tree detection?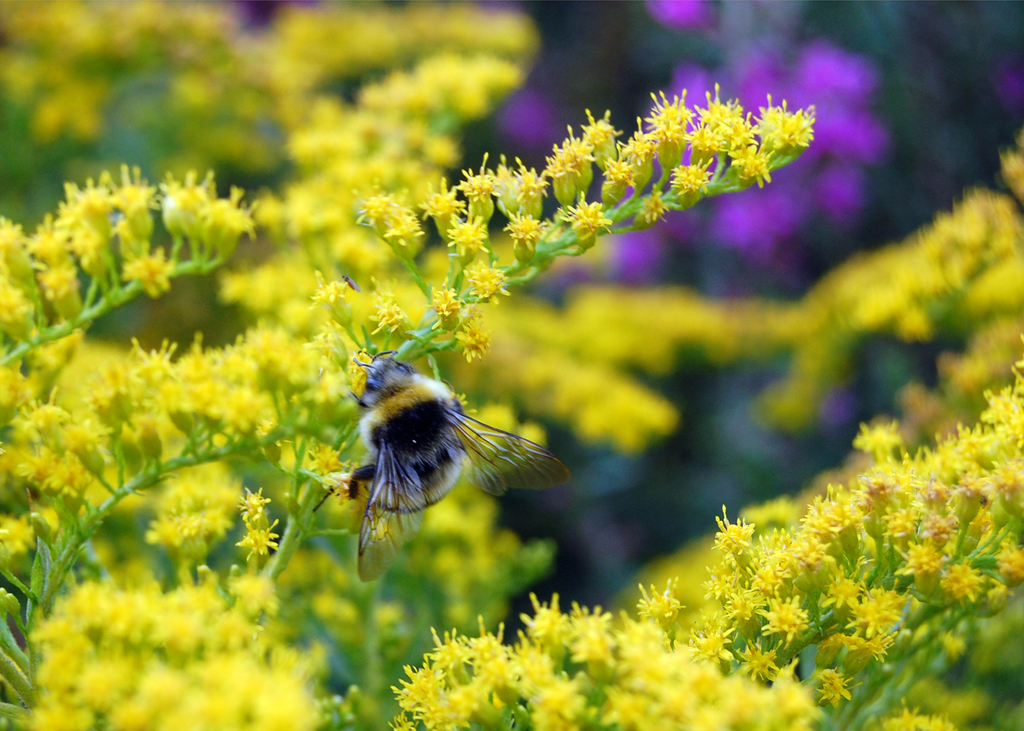
[0,2,996,691]
